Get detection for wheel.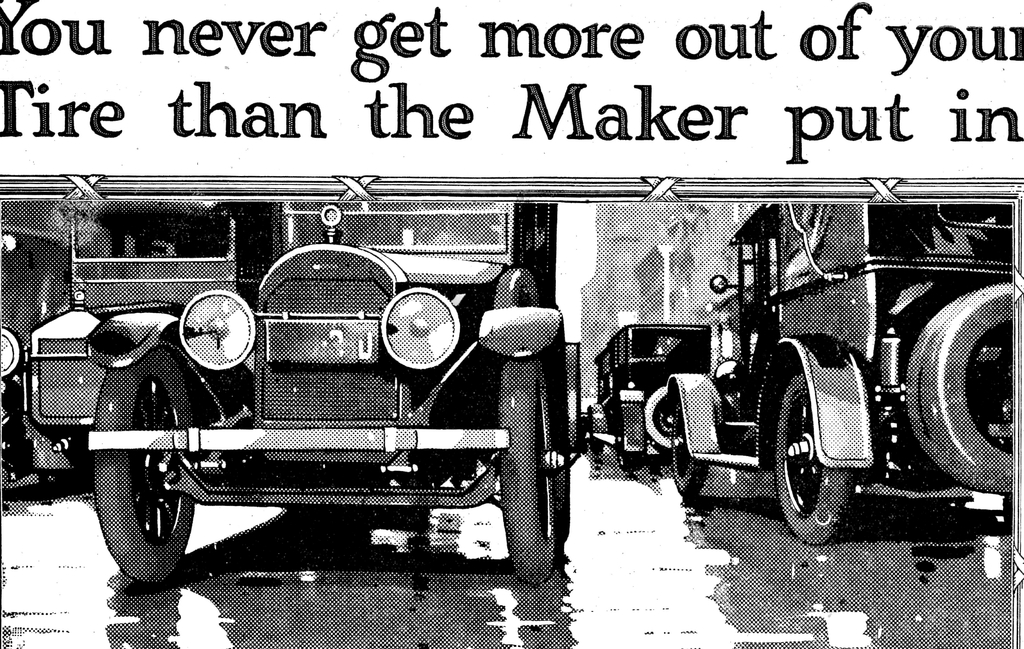
Detection: select_region(797, 377, 851, 522).
